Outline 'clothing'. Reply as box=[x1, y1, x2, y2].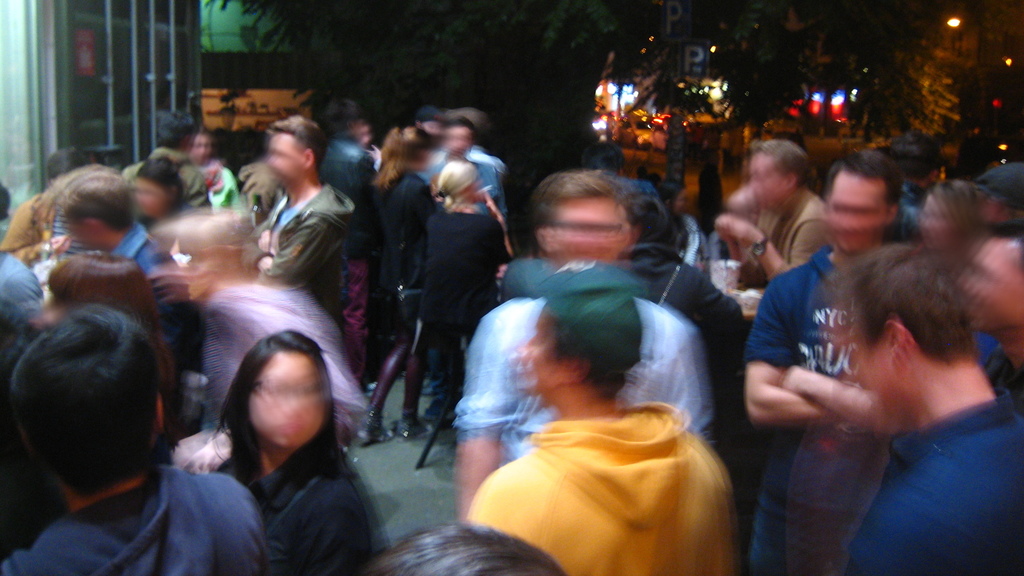
box=[420, 157, 506, 216].
